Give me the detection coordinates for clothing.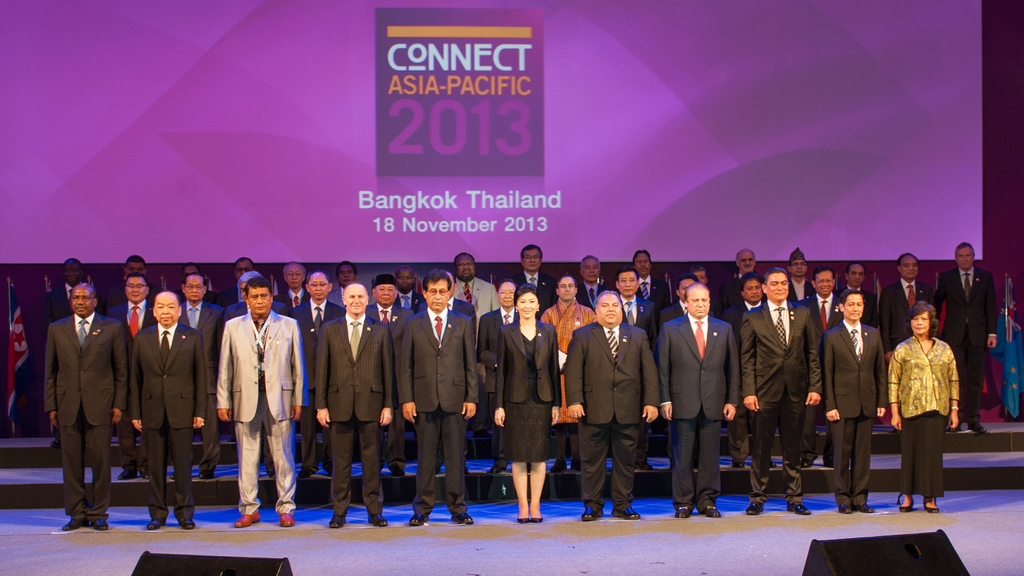
left=729, top=308, right=817, bottom=514.
